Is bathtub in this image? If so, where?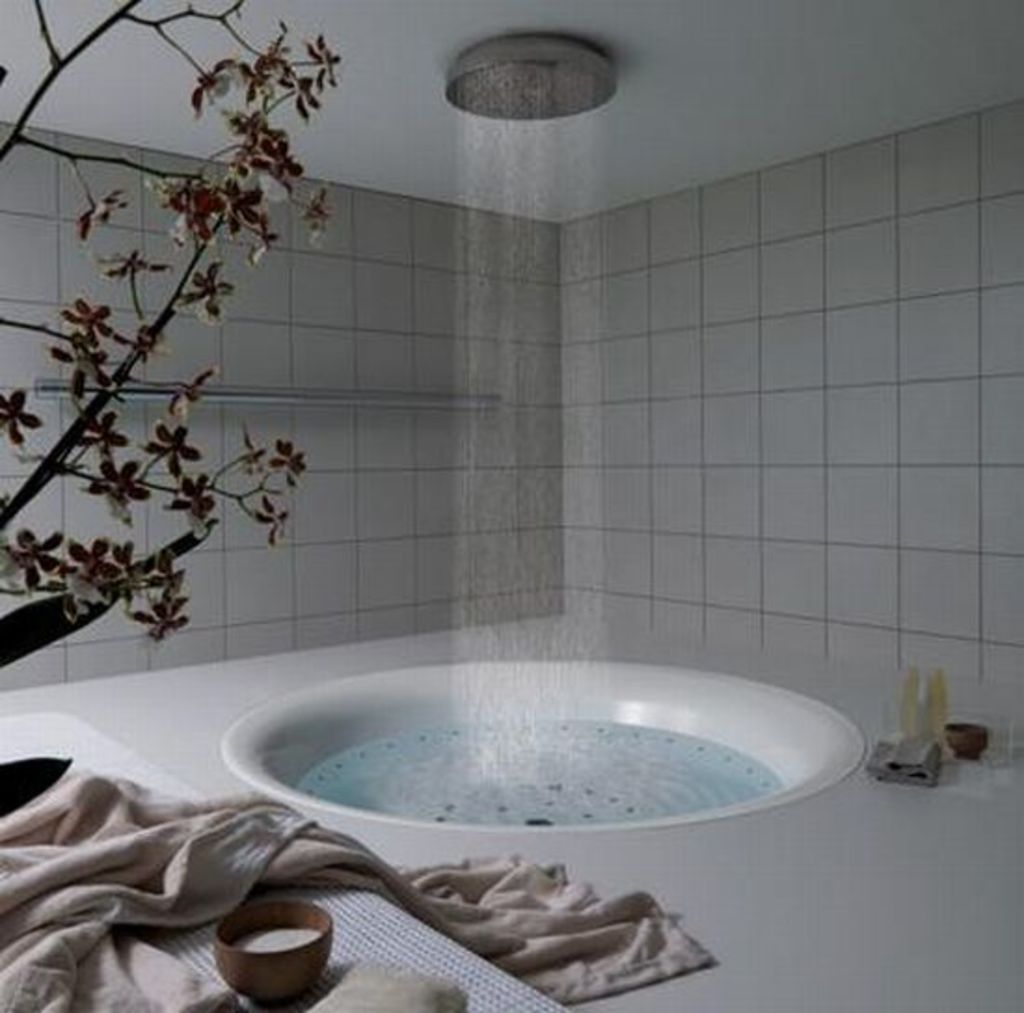
Yes, at locate(0, 605, 1022, 1011).
